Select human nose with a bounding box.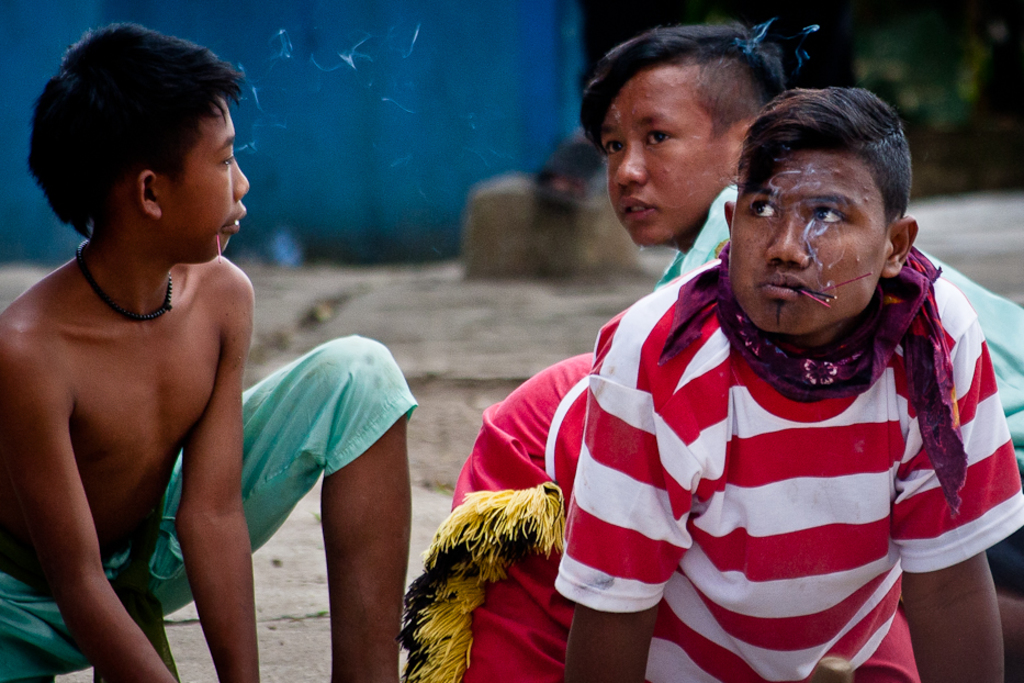
box=[230, 160, 248, 204].
